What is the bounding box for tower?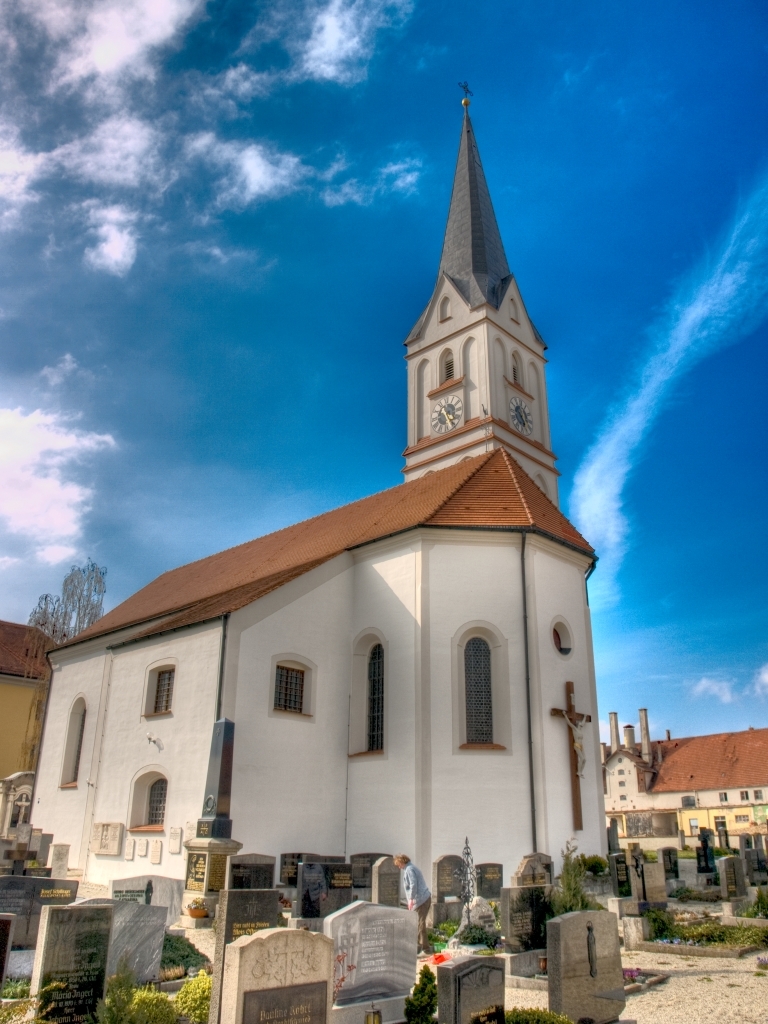
bbox=(376, 48, 578, 591).
